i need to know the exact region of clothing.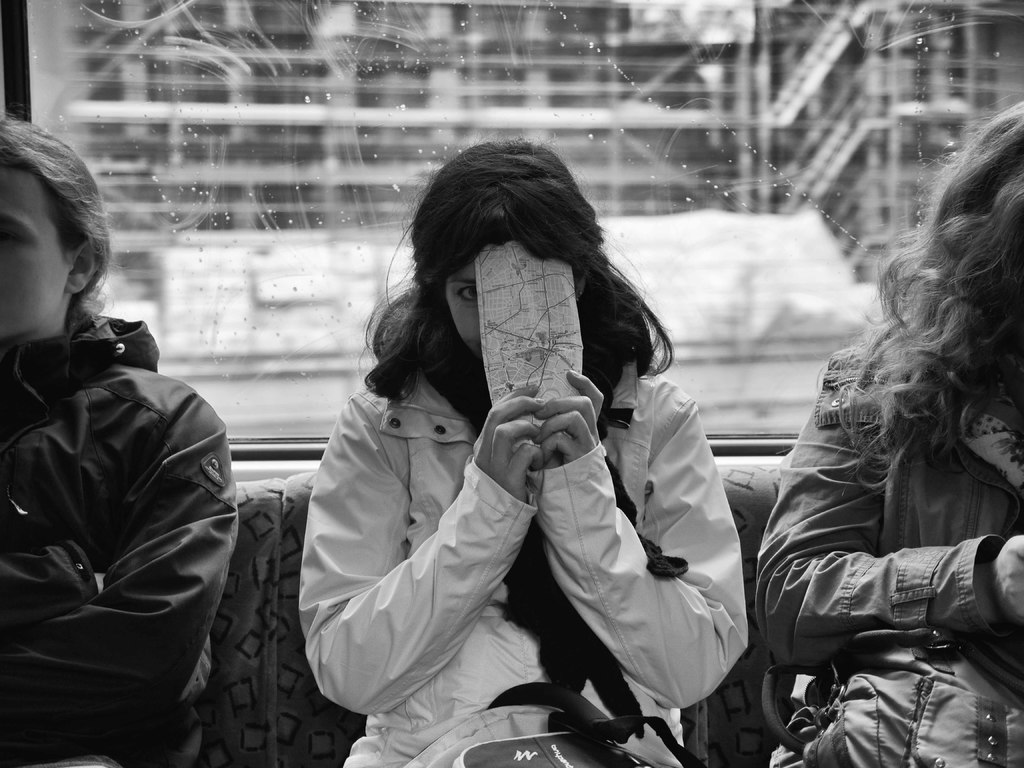
Region: left=0, top=294, right=260, bottom=766.
